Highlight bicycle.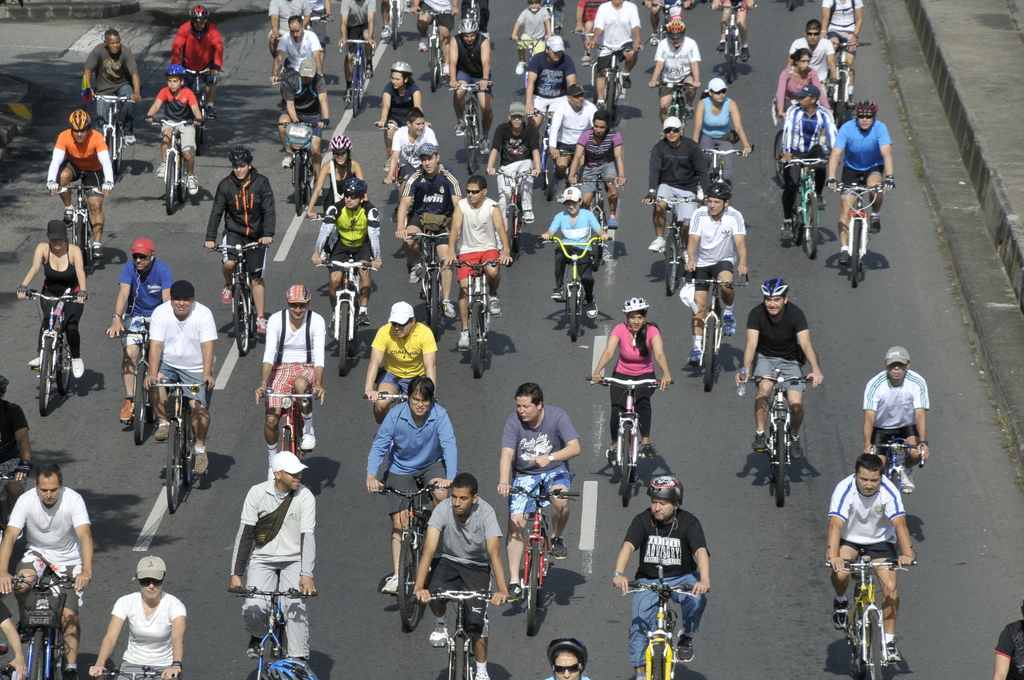
Highlighted region: <box>149,113,194,212</box>.
